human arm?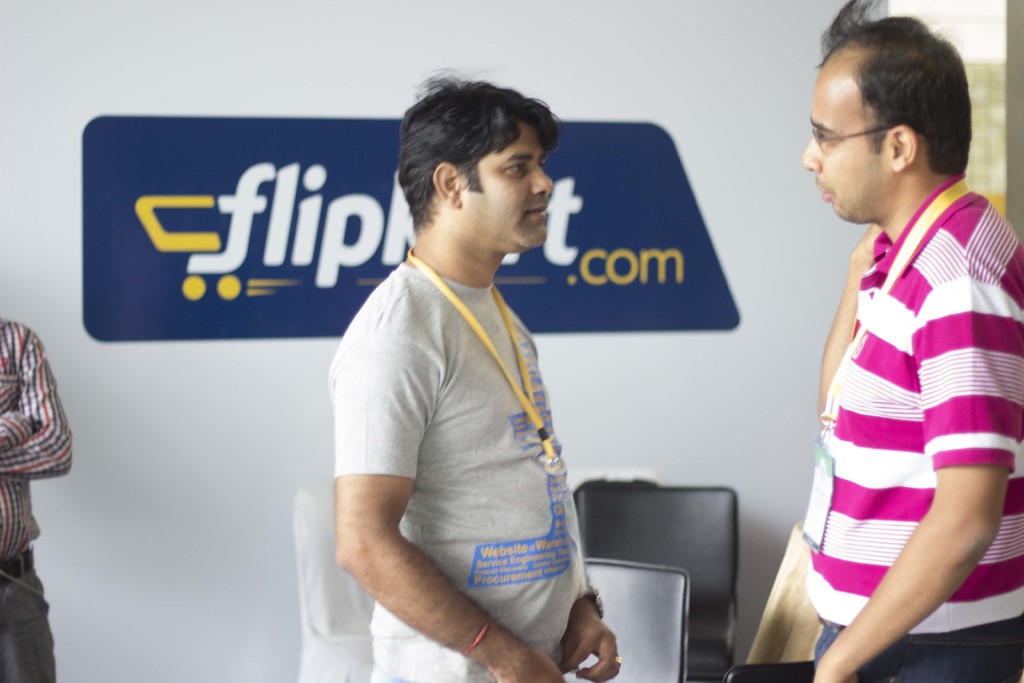
bbox=[814, 255, 1023, 679]
